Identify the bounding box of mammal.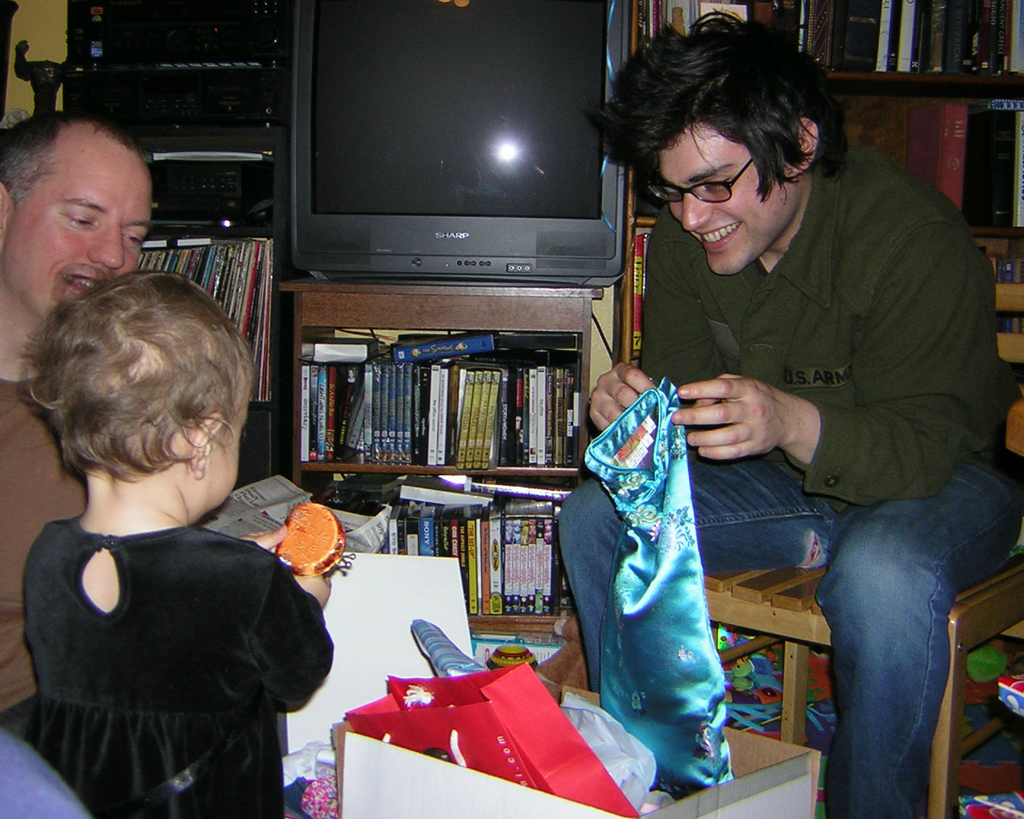
bbox(555, 12, 1023, 818).
